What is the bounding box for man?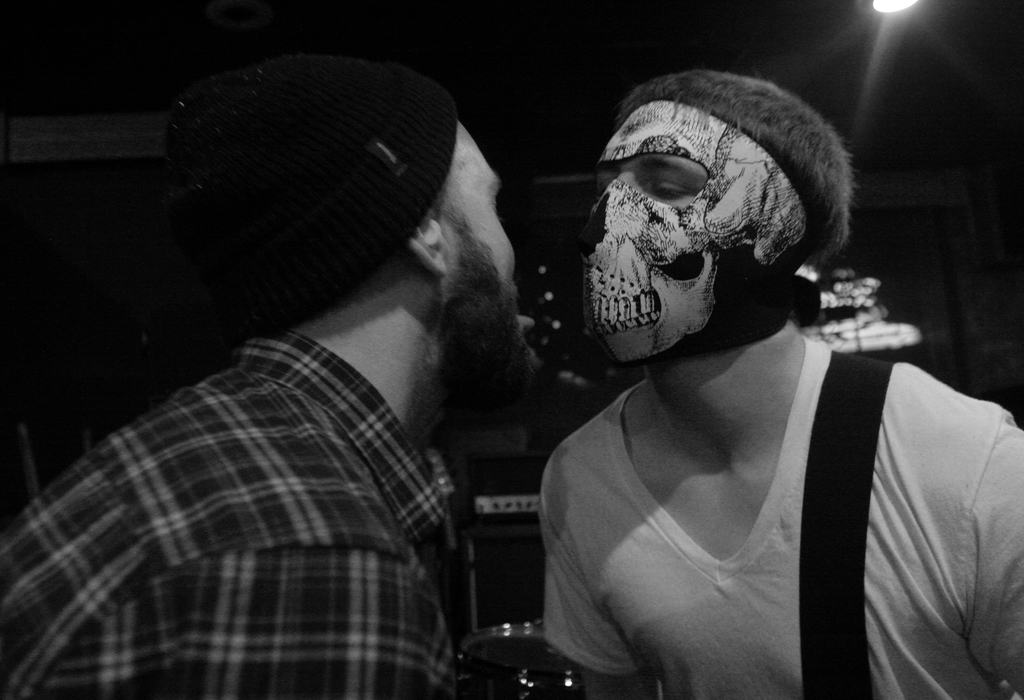
left=502, top=80, right=995, bottom=699.
